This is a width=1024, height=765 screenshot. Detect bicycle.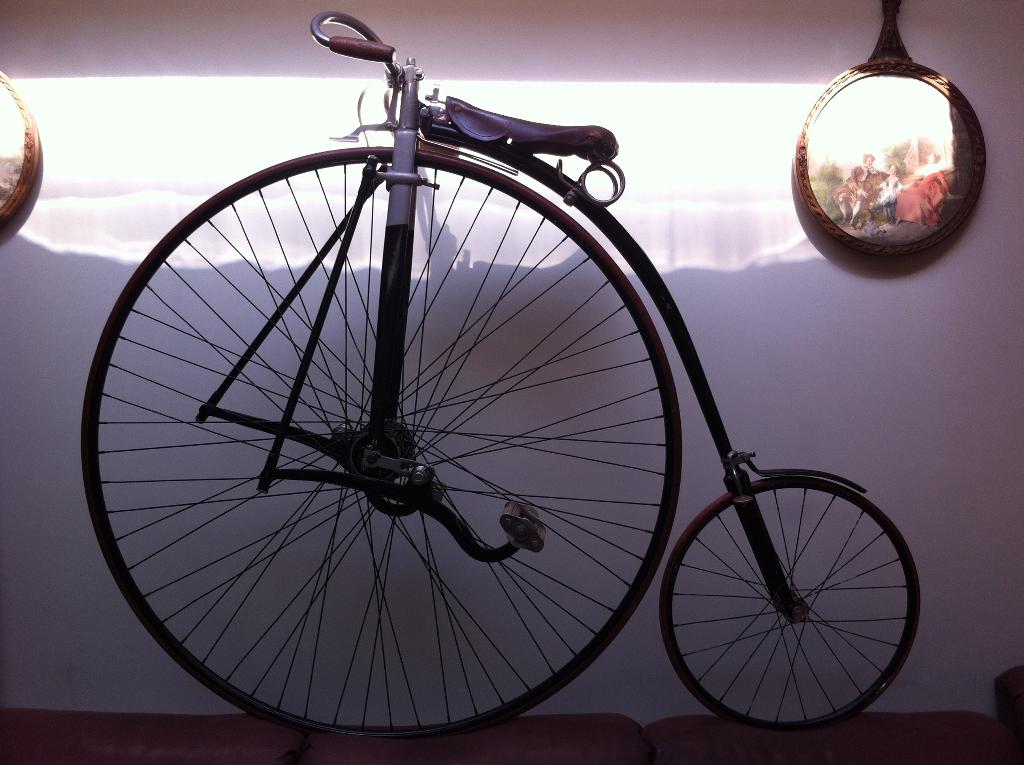
[x1=81, y1=5, x2=921, y2=739].
